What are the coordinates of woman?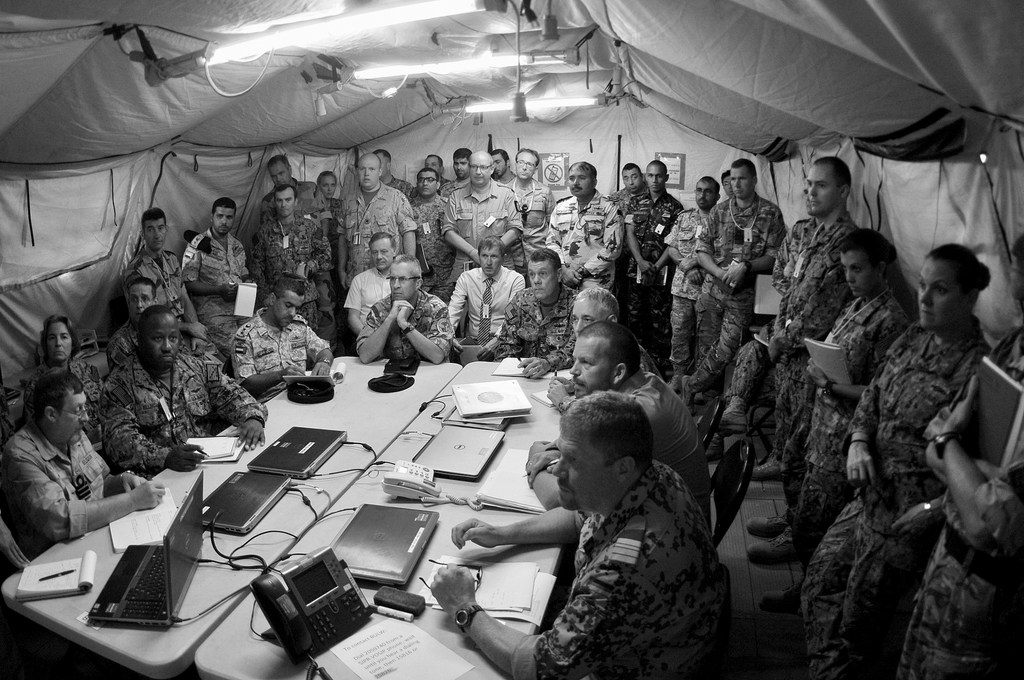
(788, 235, 978, 679).
